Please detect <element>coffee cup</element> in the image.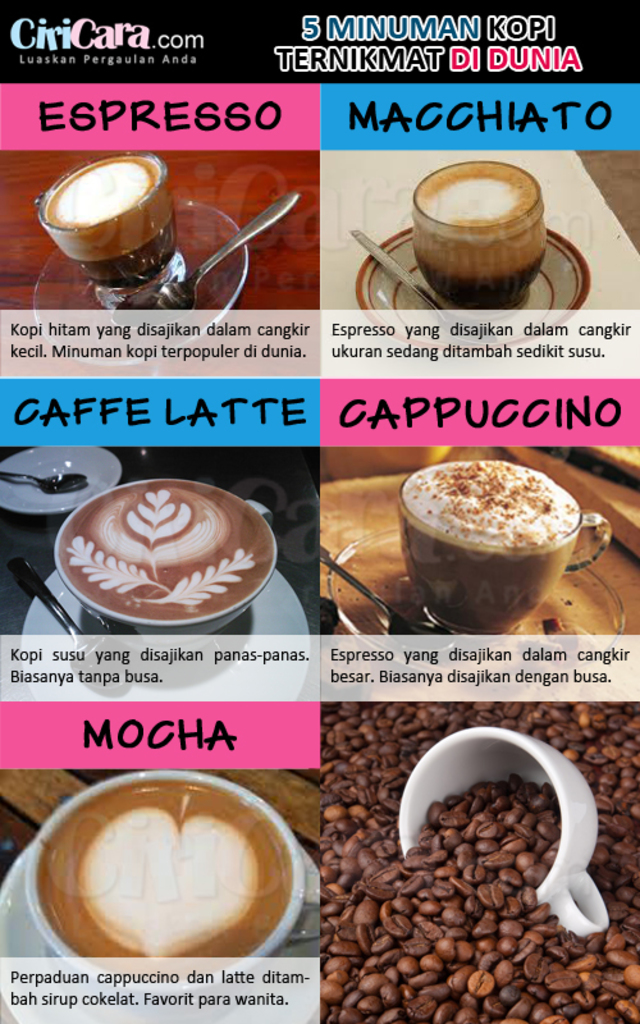
(left=31, top=769, right=308, bottom=1004).
